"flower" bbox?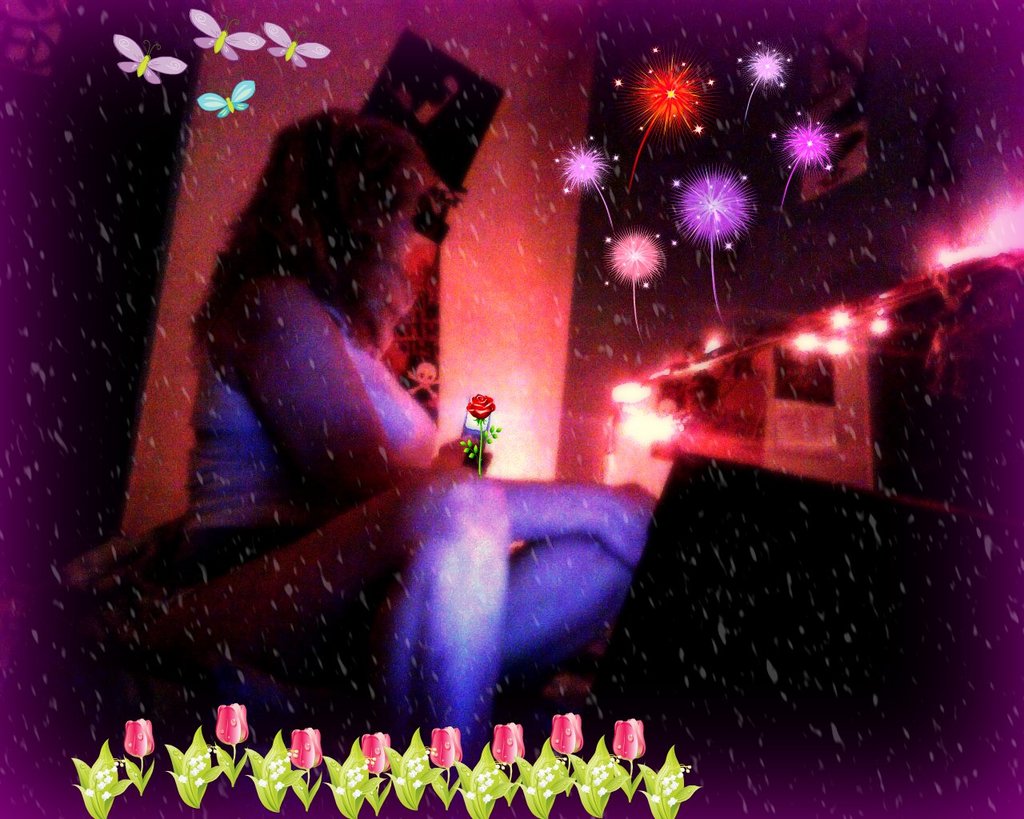
(394,775,406,786)
